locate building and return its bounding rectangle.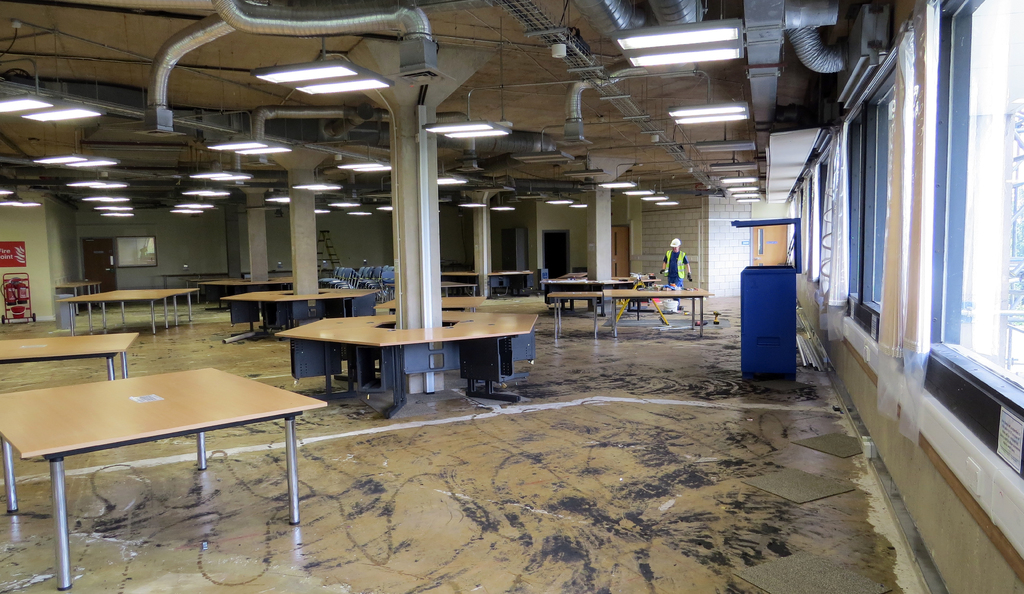
(x1=0, y1=0, x2=1023, y2=593).
